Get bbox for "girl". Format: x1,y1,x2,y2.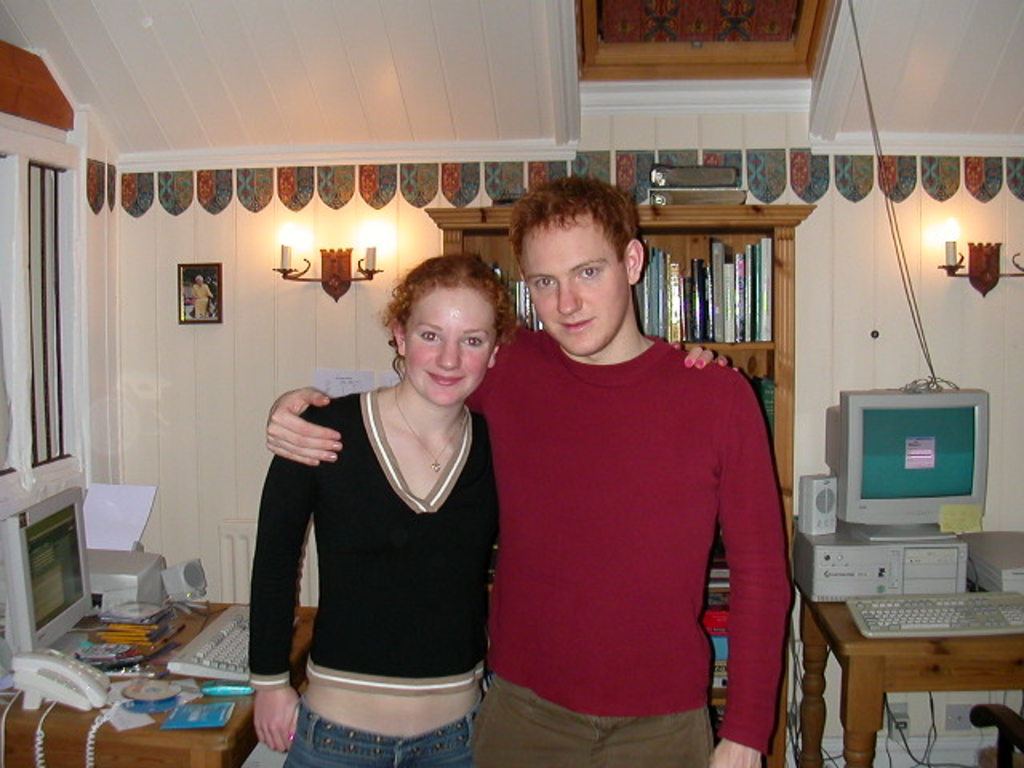
245,246,738,766.
